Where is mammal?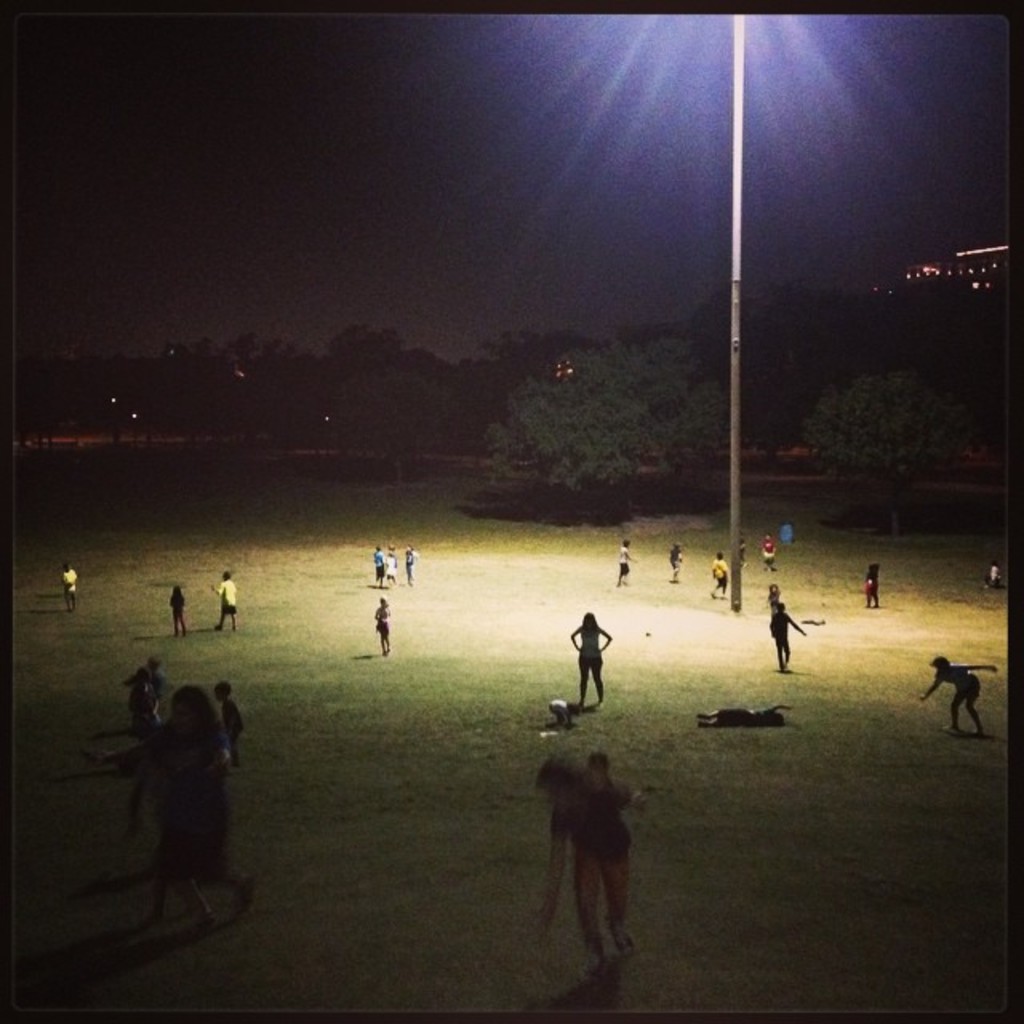
[565,610,610,704].
